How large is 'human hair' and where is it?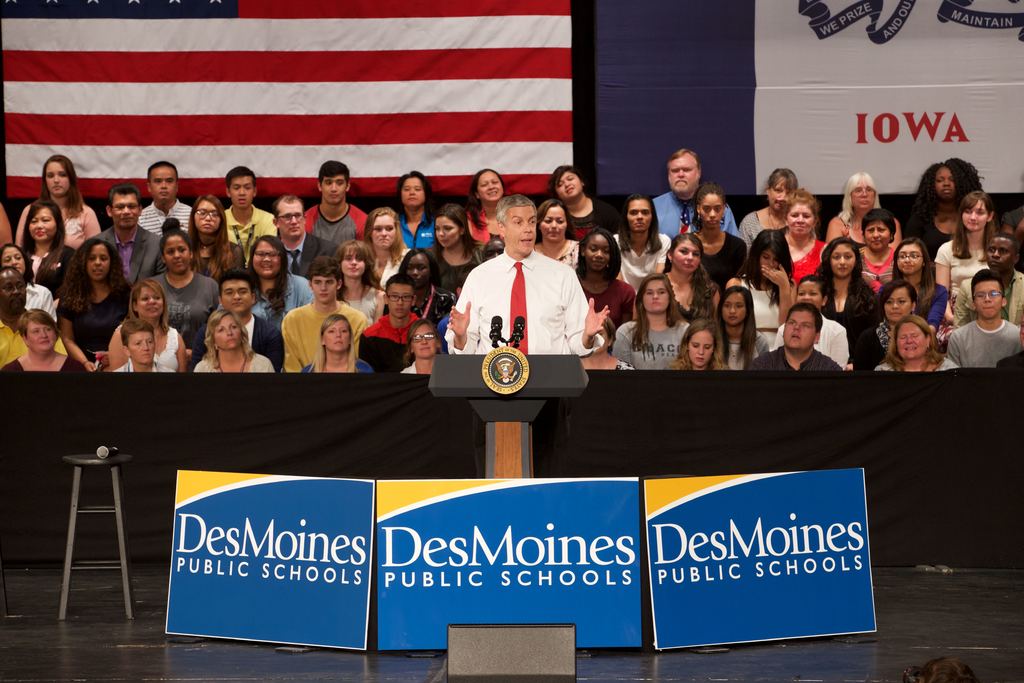
Bounding box: bbox(332, 238, 385, 302).
